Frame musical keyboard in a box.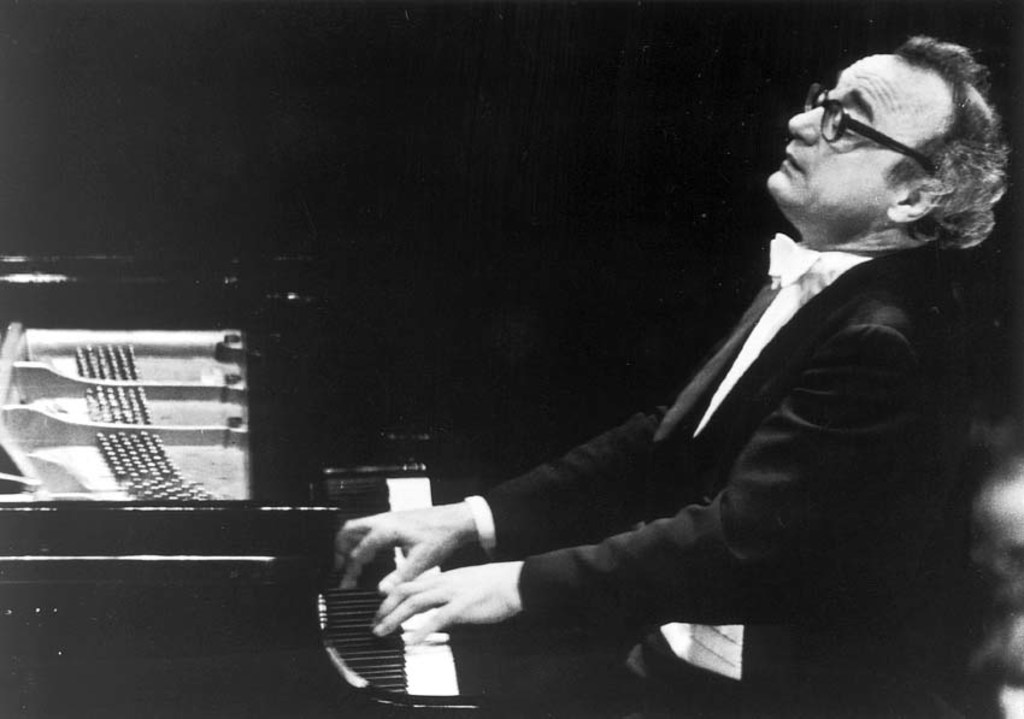
pyautogui.locateOnScreen(282, 455, 543, 718).
